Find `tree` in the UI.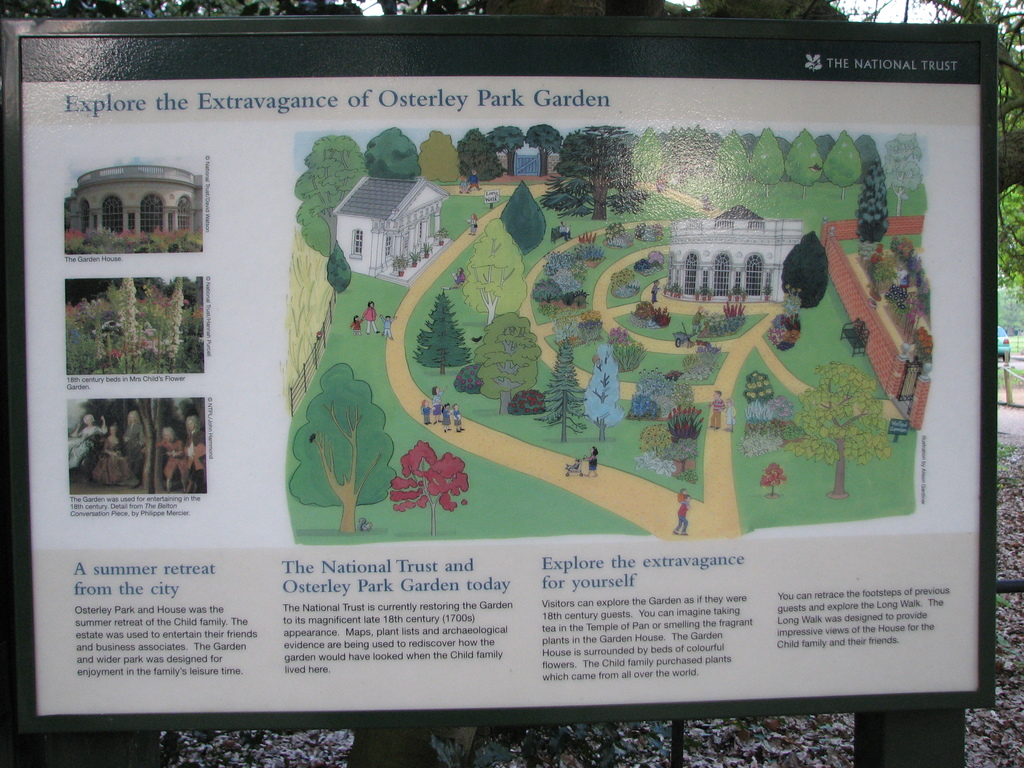
UI element at [714,133,751,199].
